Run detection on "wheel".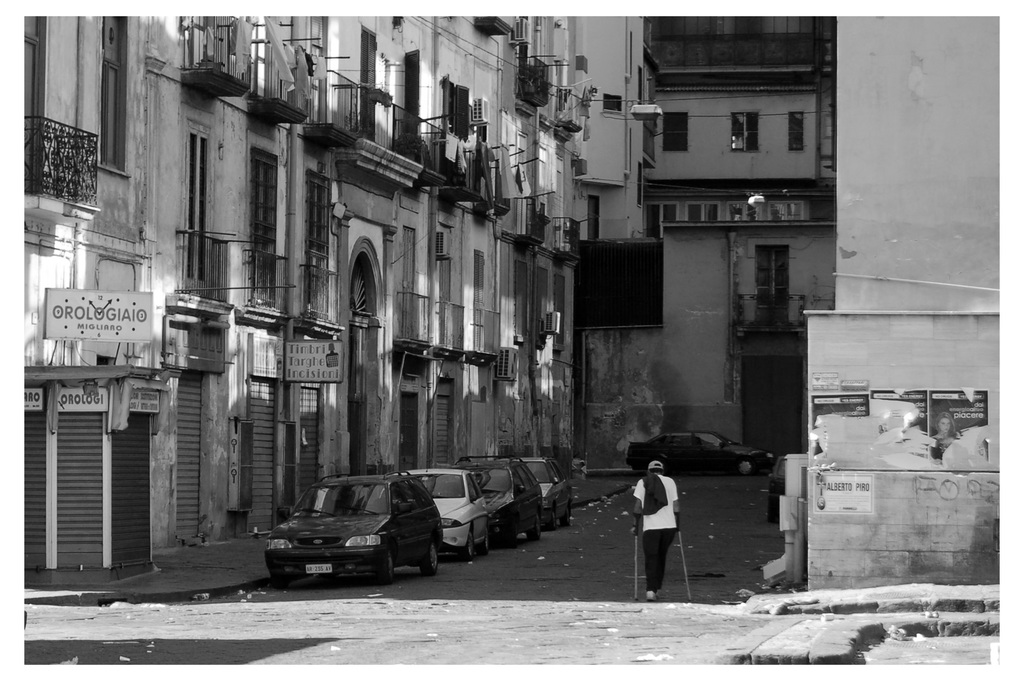
Result: 377, 546, 397, 584.
